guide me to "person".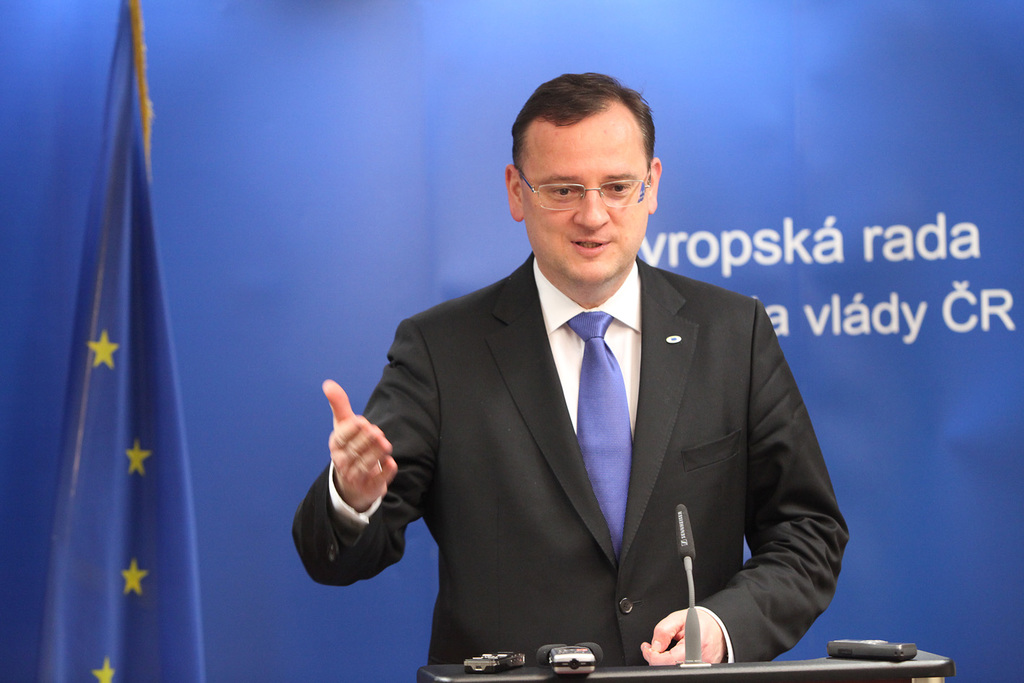
Guidance: <region>343, 77, 853, 682</region>.
